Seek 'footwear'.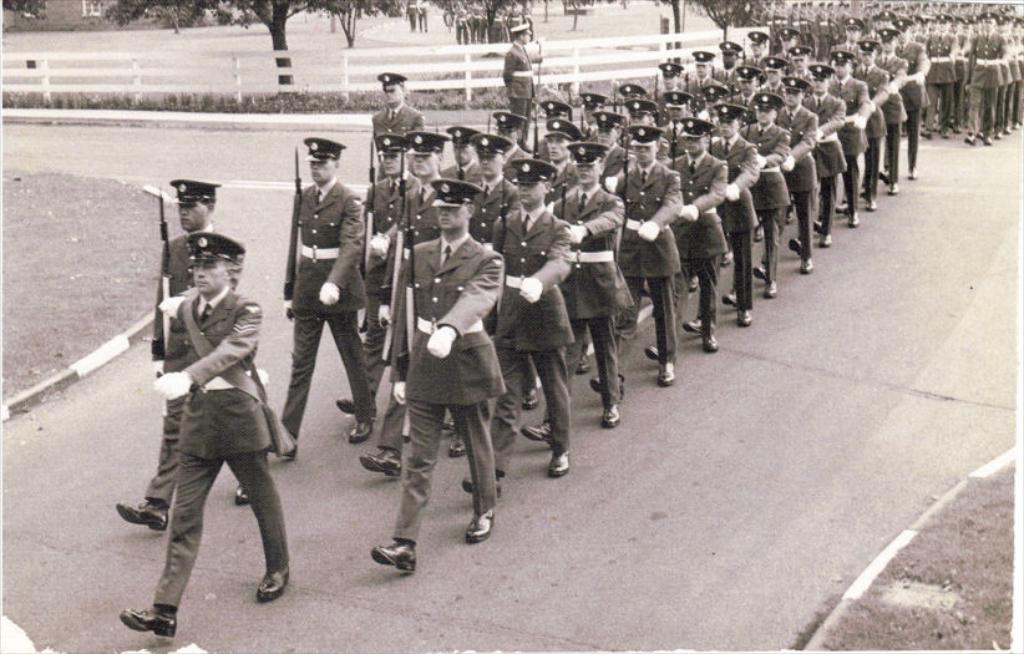
x1=358, y1=445, x2=400, y2=477.
